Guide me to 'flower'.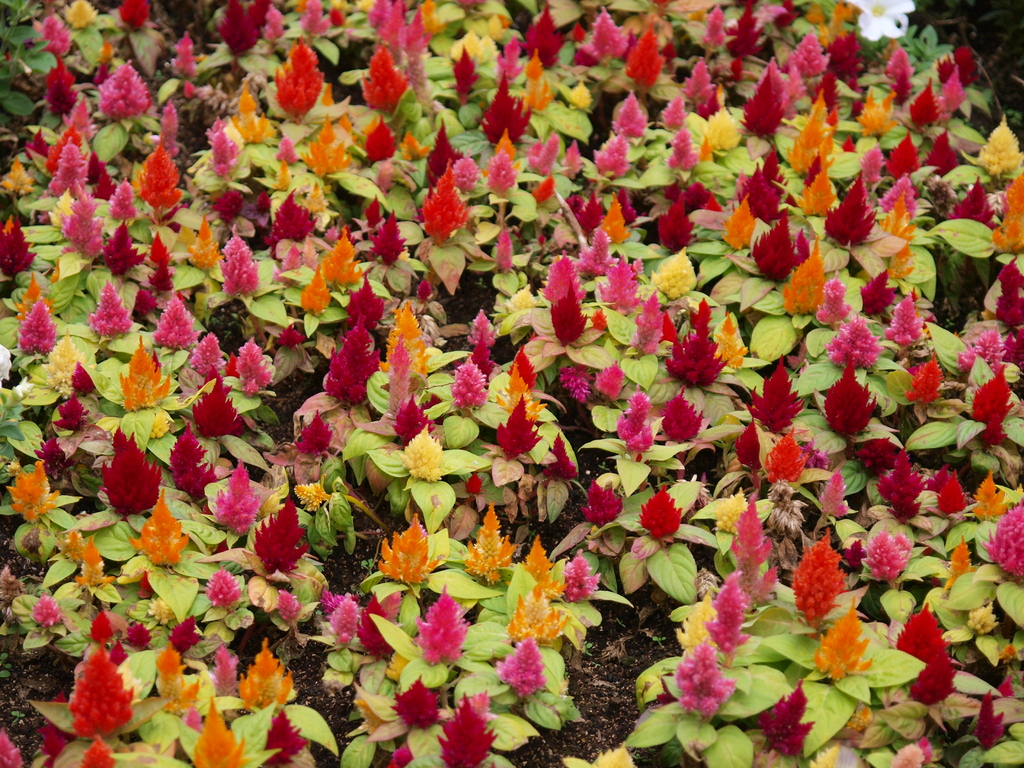
Guidance: 763:484:809:545.
